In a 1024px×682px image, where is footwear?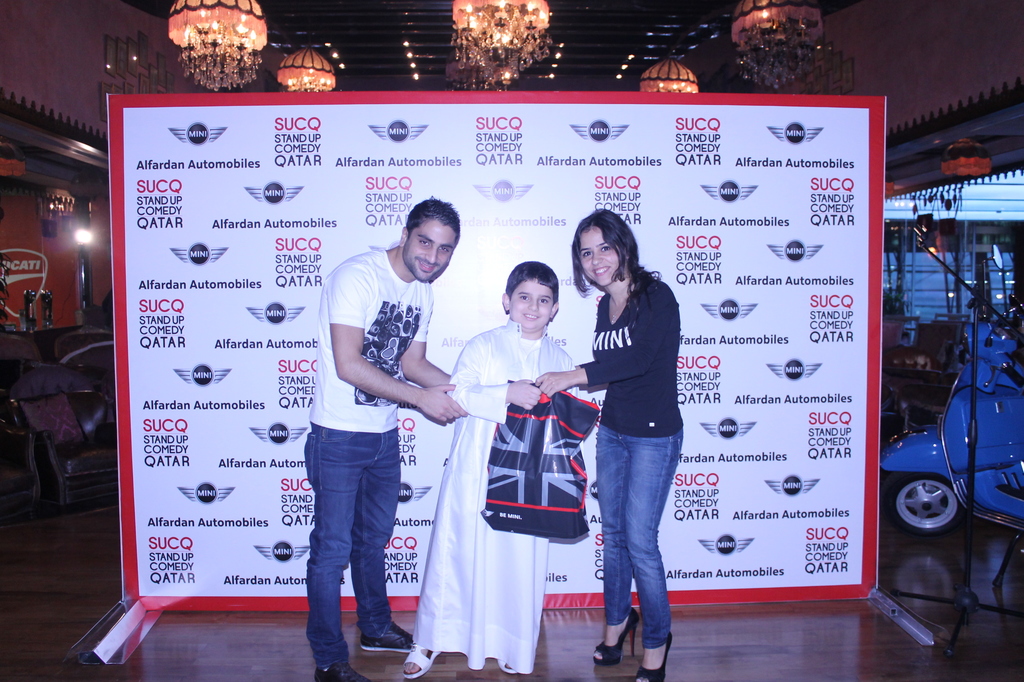
box(589, 608, 640, 667).
